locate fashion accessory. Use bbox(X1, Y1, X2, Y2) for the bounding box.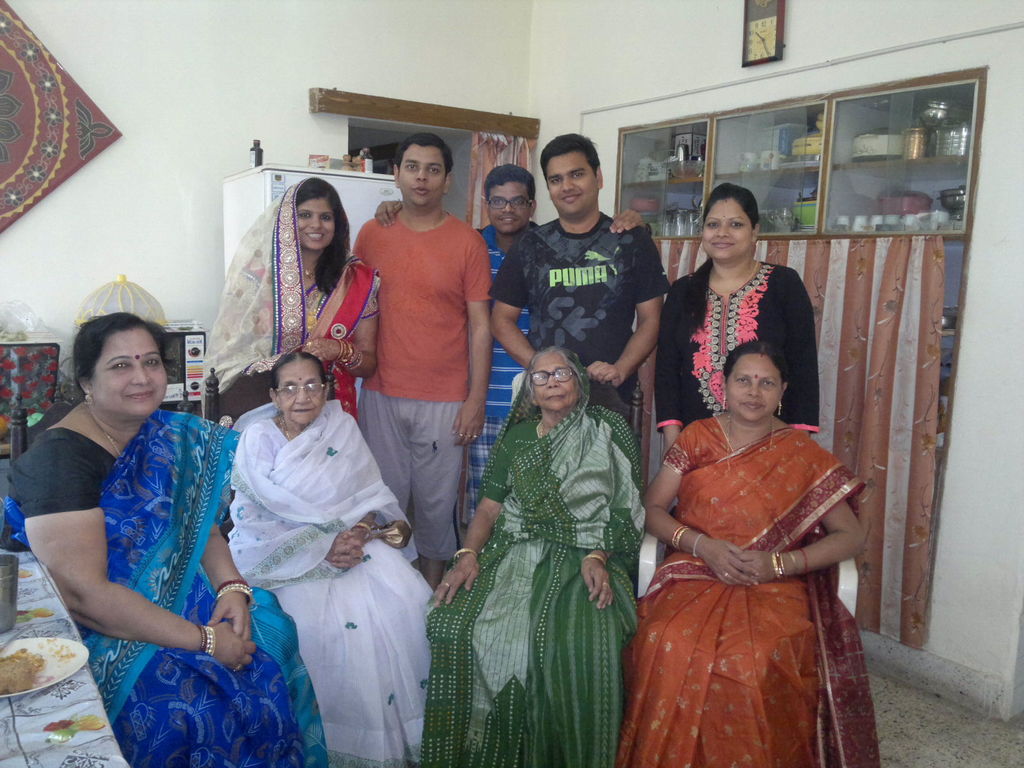
bbox(721, 570, 730, 578).
